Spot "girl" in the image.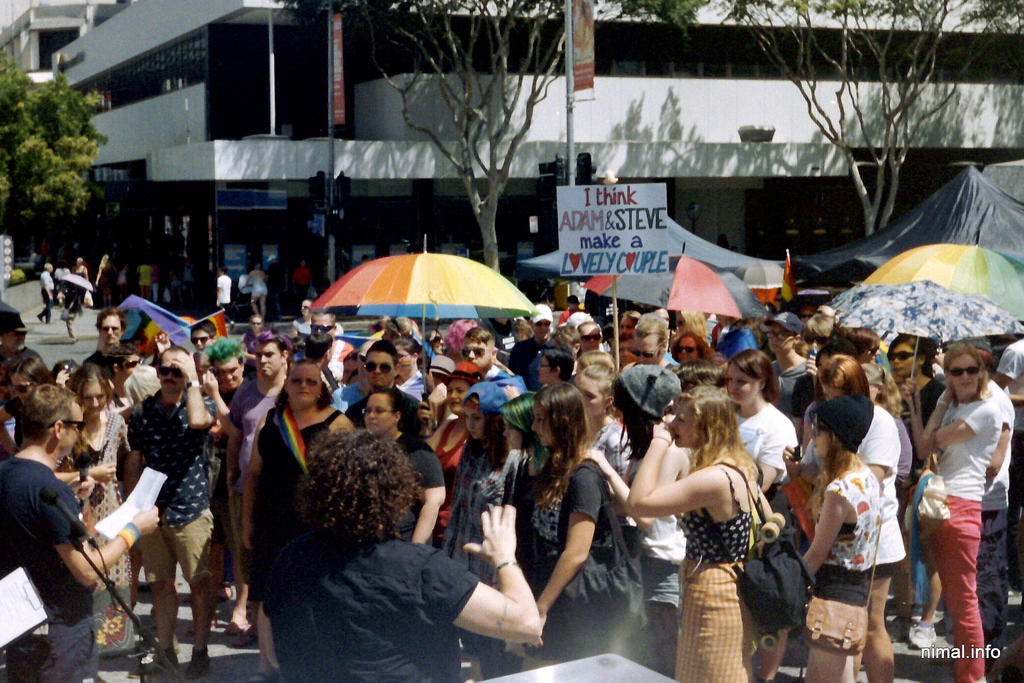
"girl" found at bbox(800, 387, 881, 681).
